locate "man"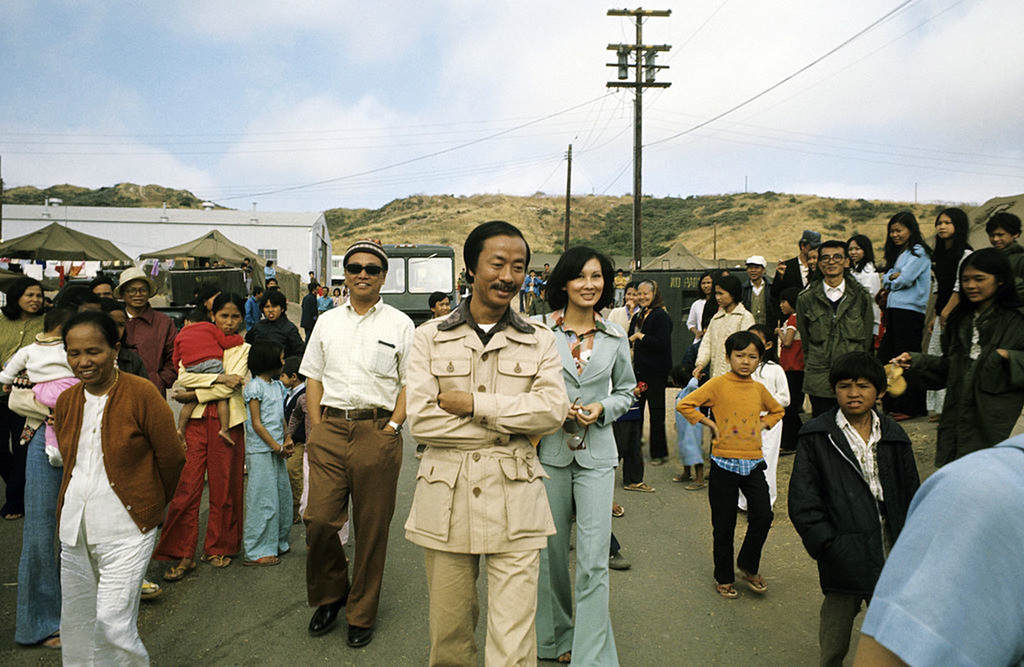
locate(628, 276, 695, 486)
